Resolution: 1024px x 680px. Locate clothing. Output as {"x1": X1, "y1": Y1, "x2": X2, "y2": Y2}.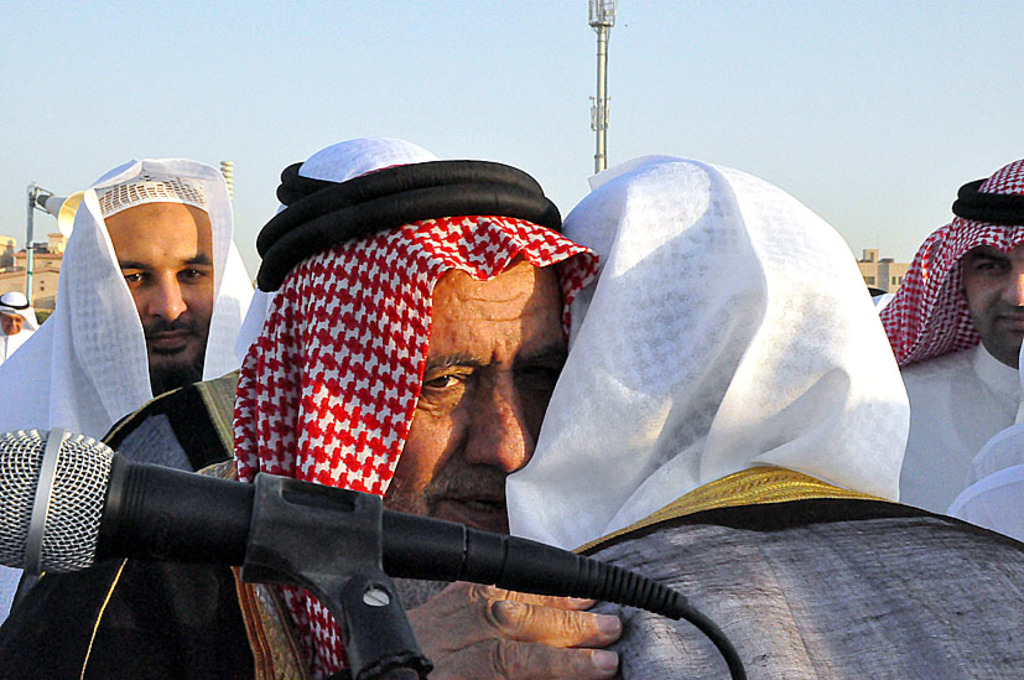
{"x1": 503, "y1": 151, "x2": 1023, "y2": 679}.
